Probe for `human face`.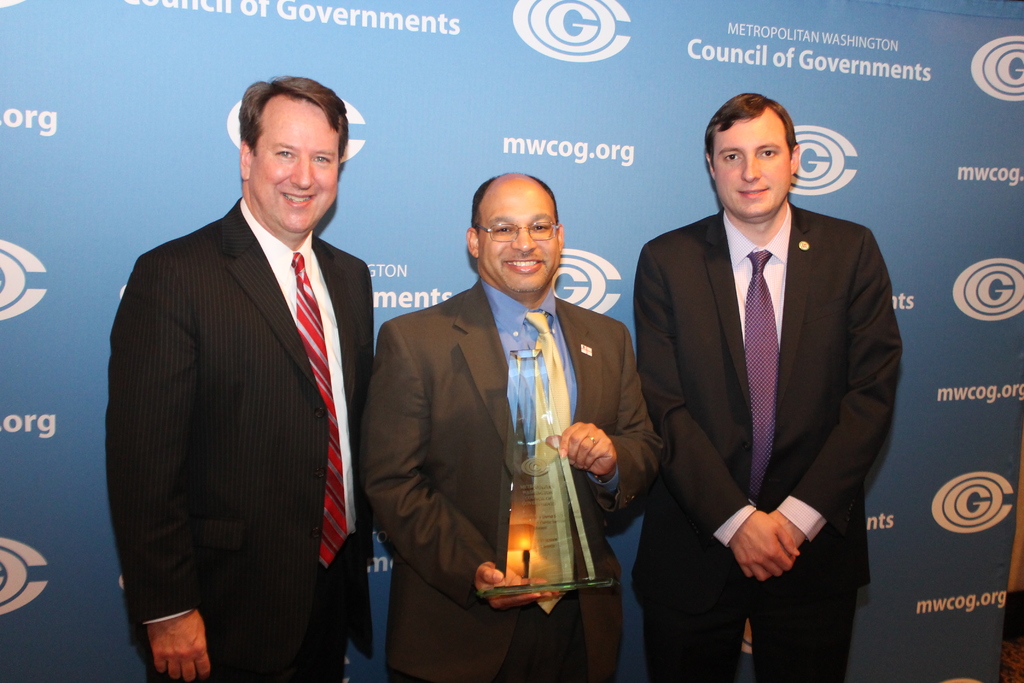
Probe result: [712, 122, 790, 217].
